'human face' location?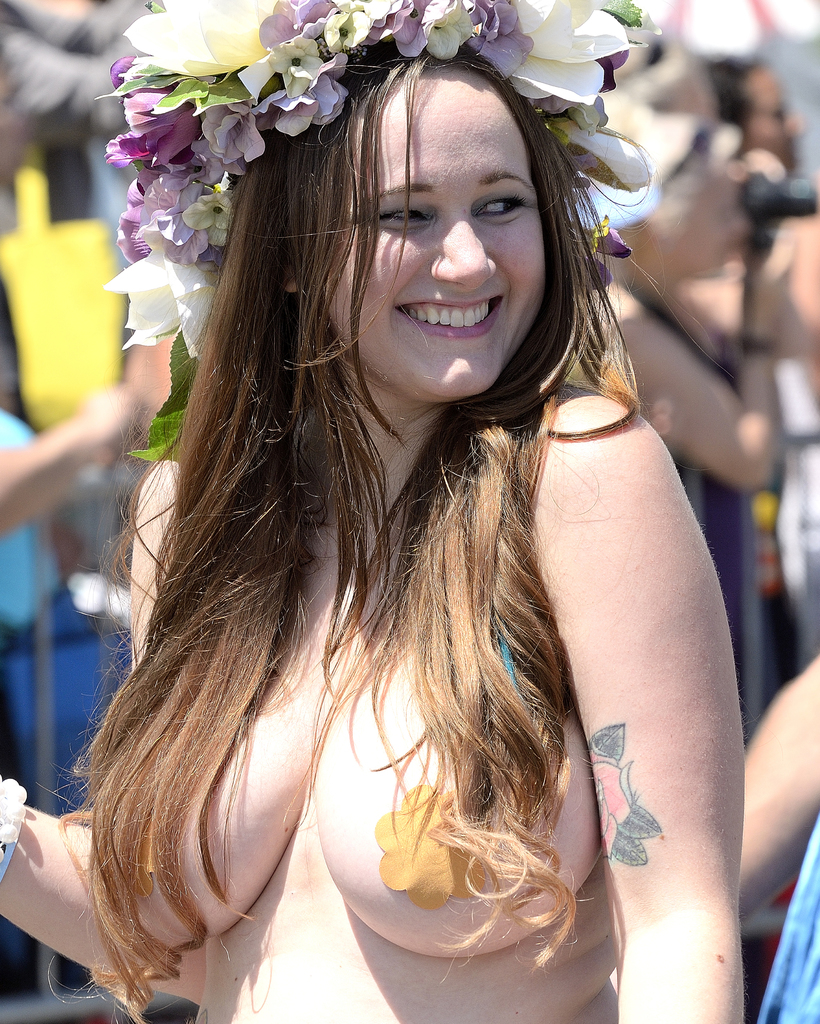
locate(650, 156, 750, 283)
